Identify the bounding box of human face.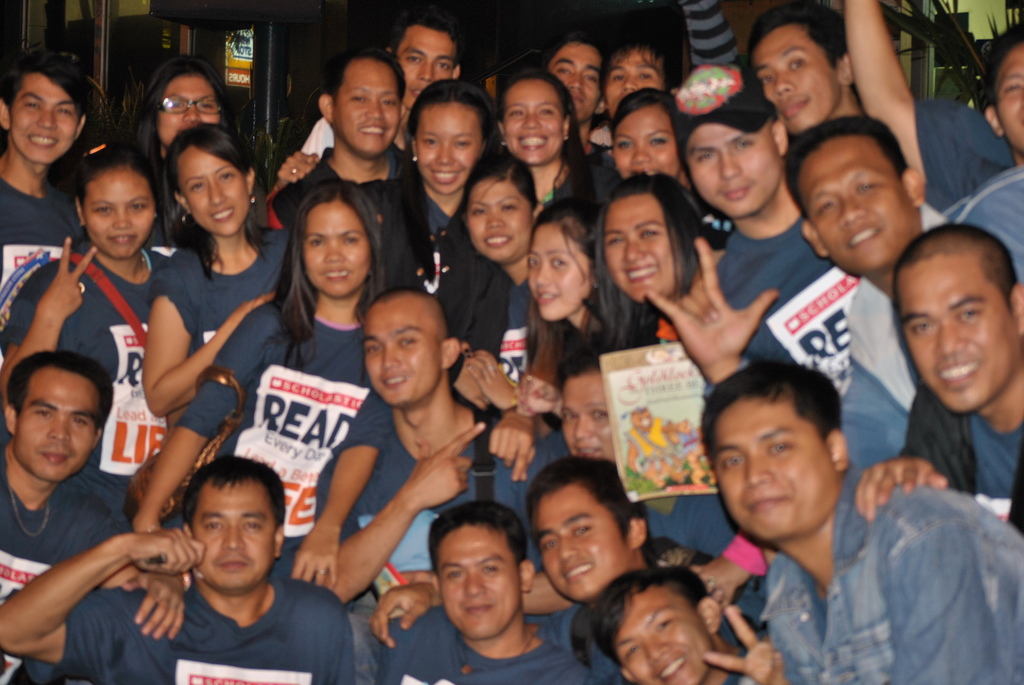
[608, 45, 660, 114].
